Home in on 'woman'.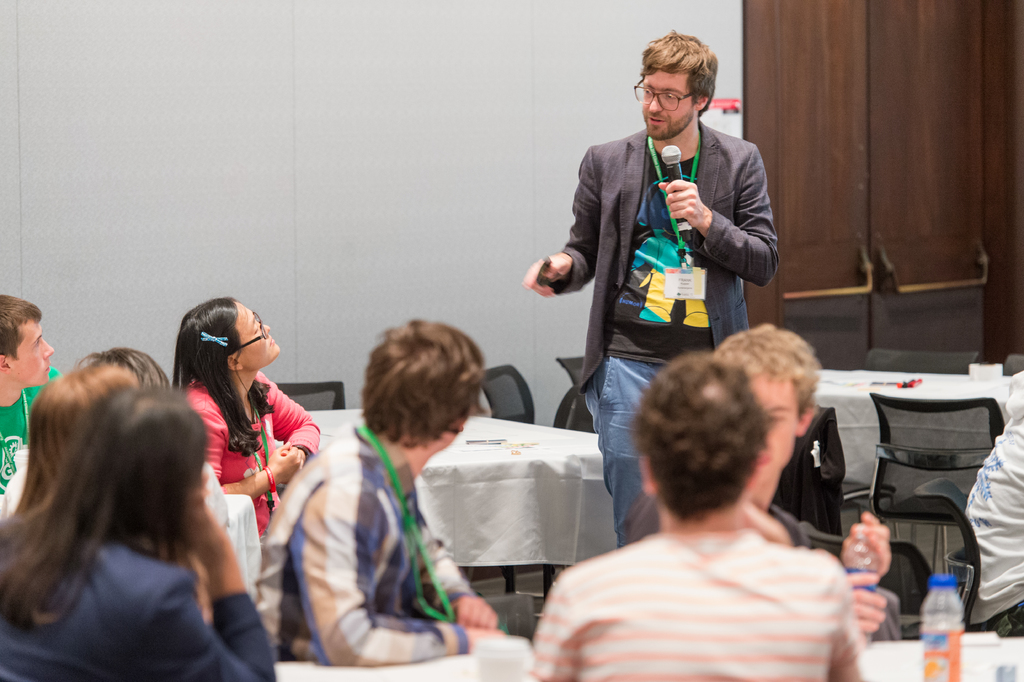
Homed in at 0:362:141:561.
